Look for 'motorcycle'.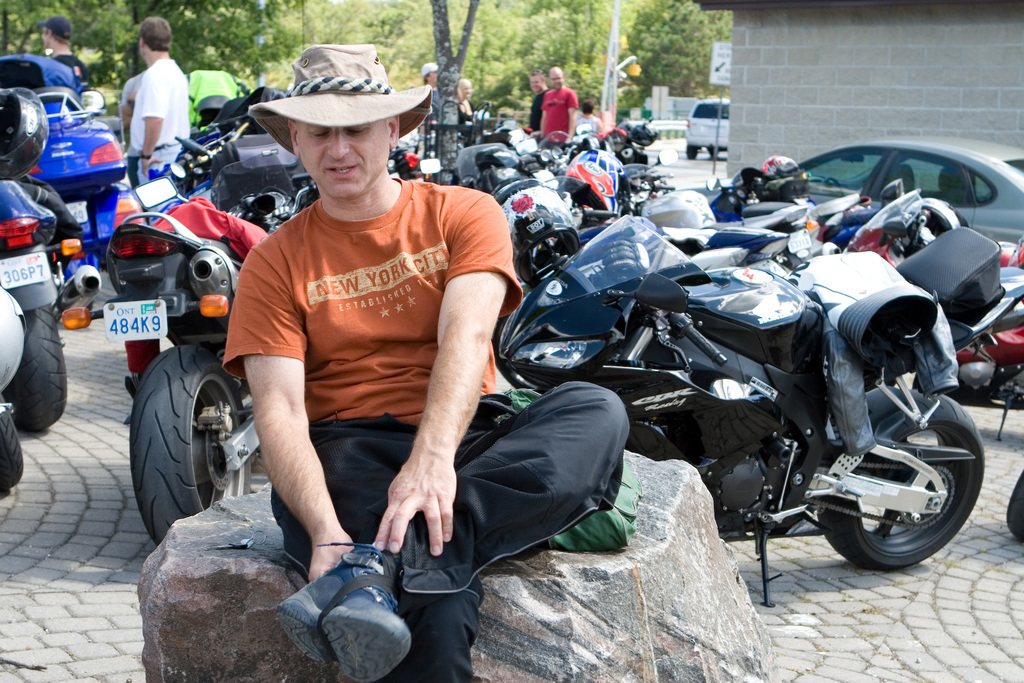
Found: (x1=839, y1=189, x2=1023, y2=443).
